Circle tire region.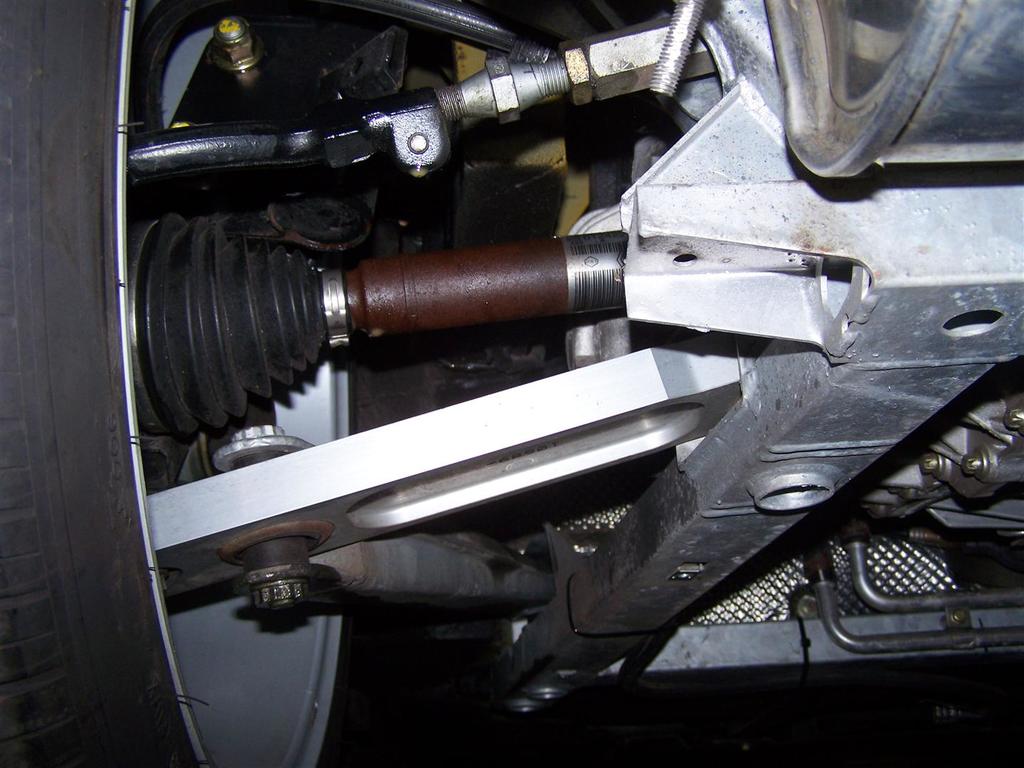
Region: box=[0, 4, 446, 767].
